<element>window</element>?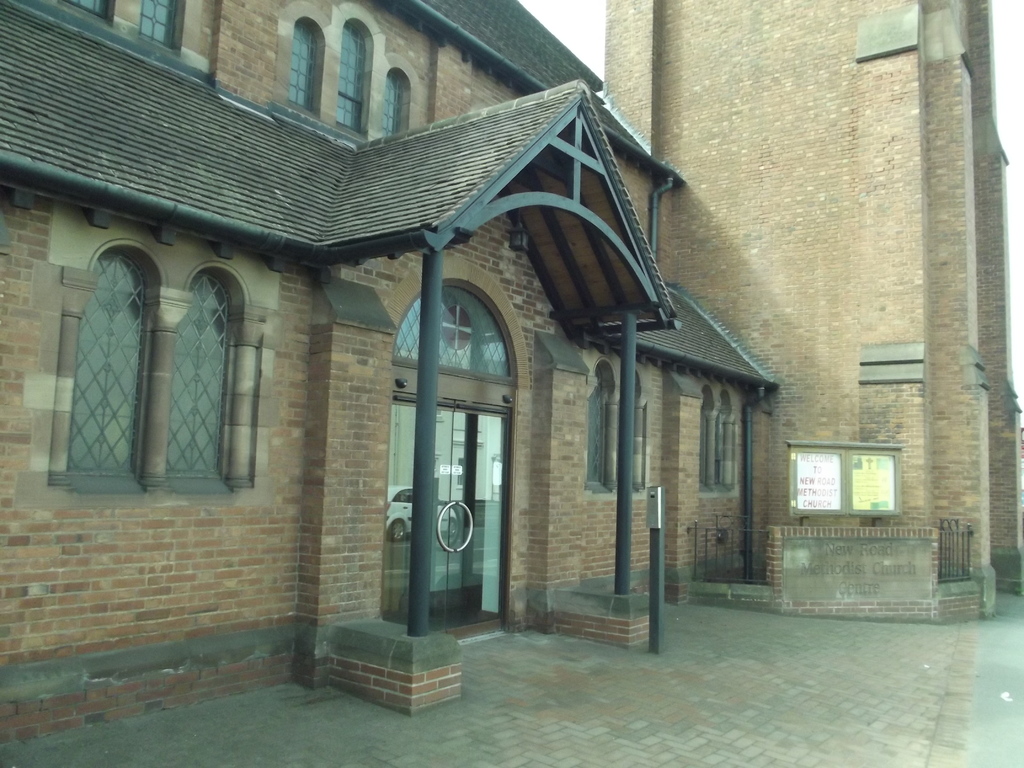
338/20/365/140
